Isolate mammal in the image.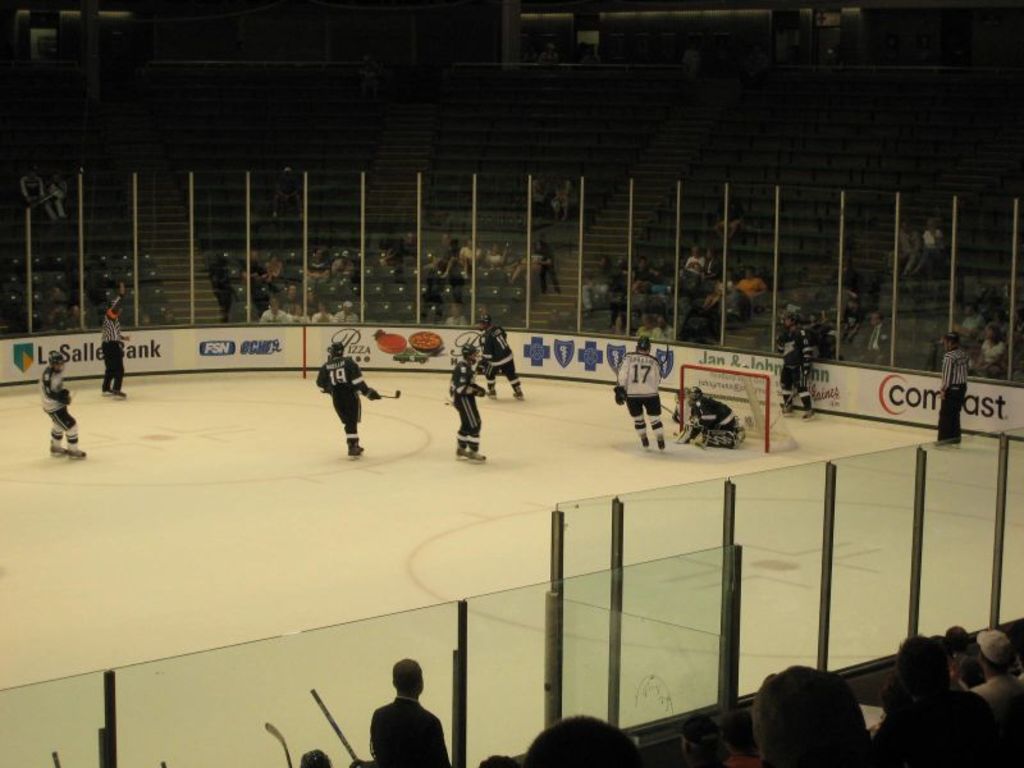
Isolated region: pyautogui.locateOnScreen(887, 223, 922, 275).
